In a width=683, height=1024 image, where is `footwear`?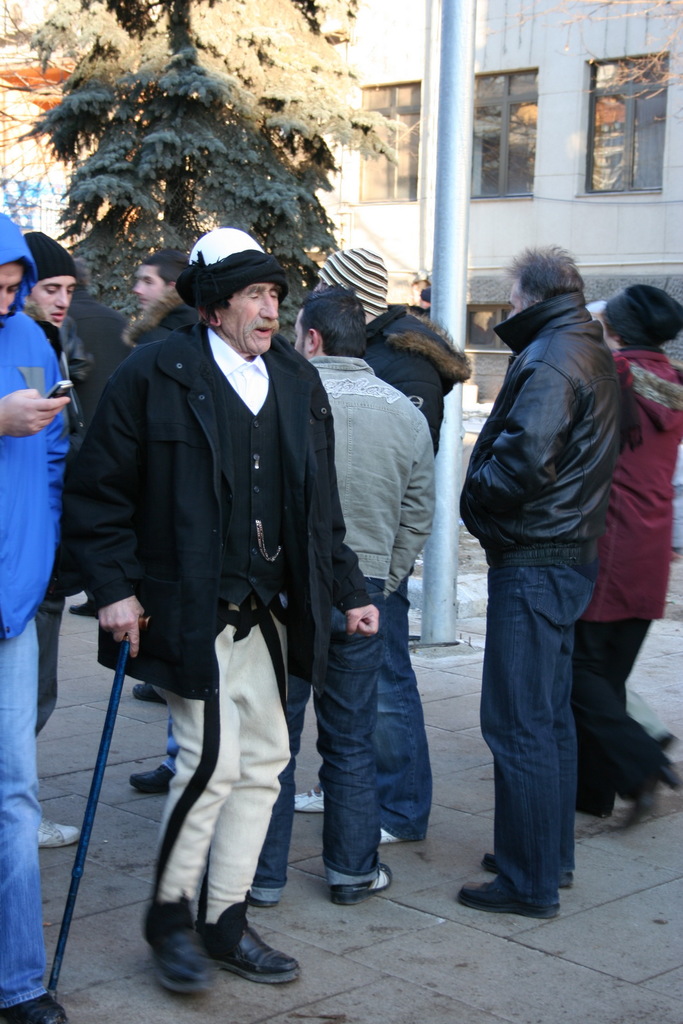
box=[133, 678, 164, 707].
